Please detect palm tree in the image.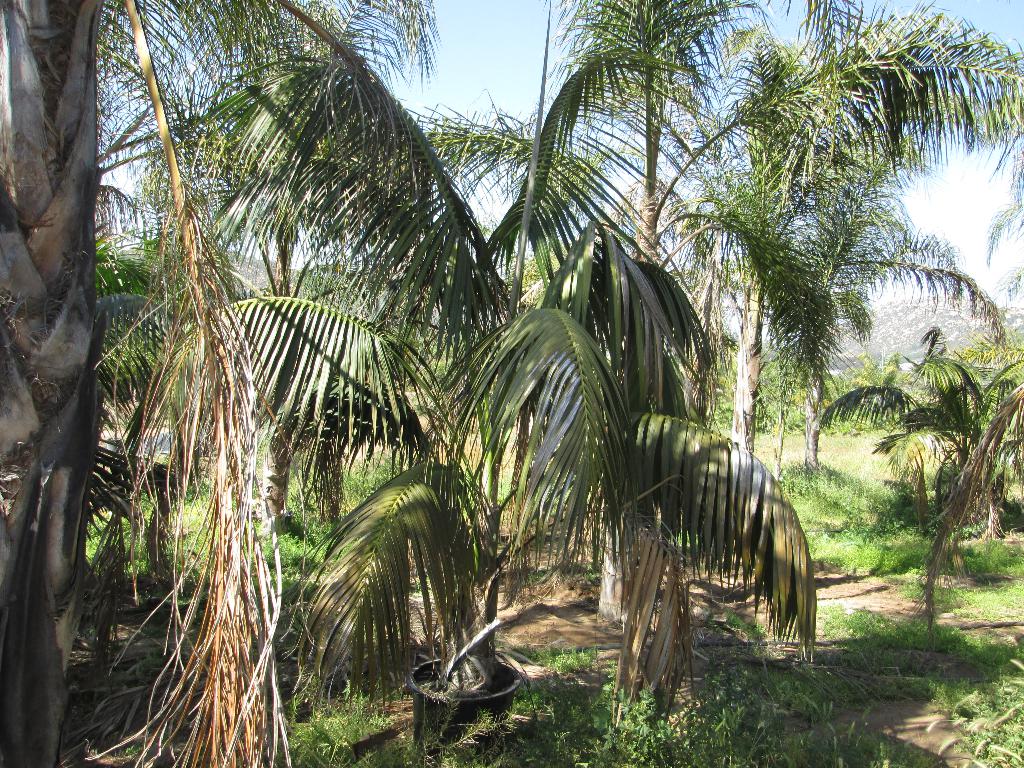
671 2 1004 296.
